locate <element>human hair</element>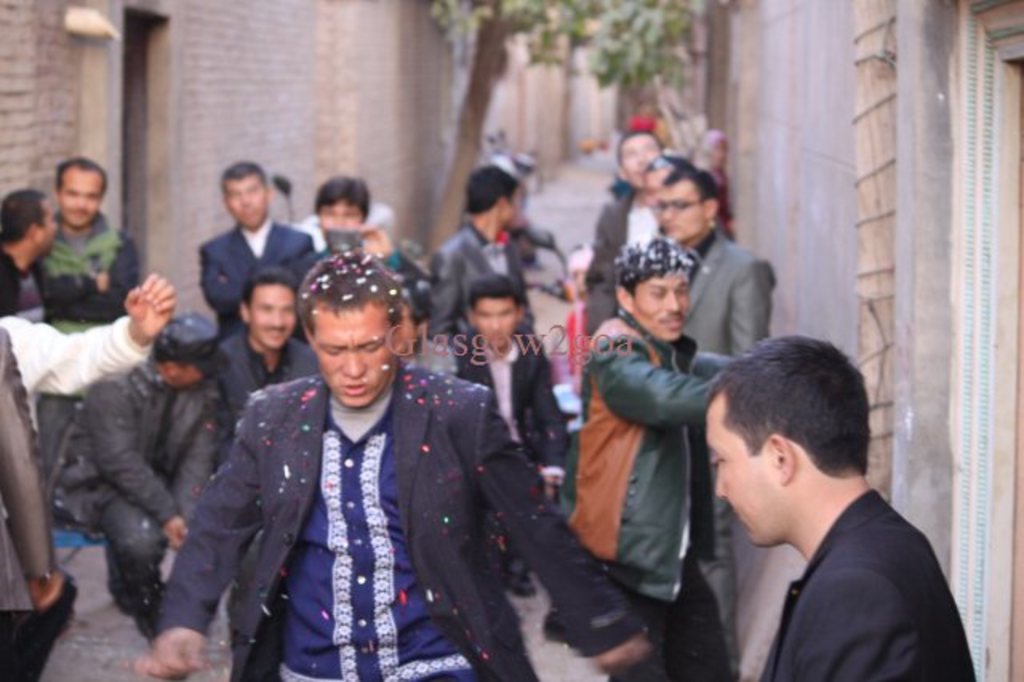
Rect(315, 176, 371, 224)
